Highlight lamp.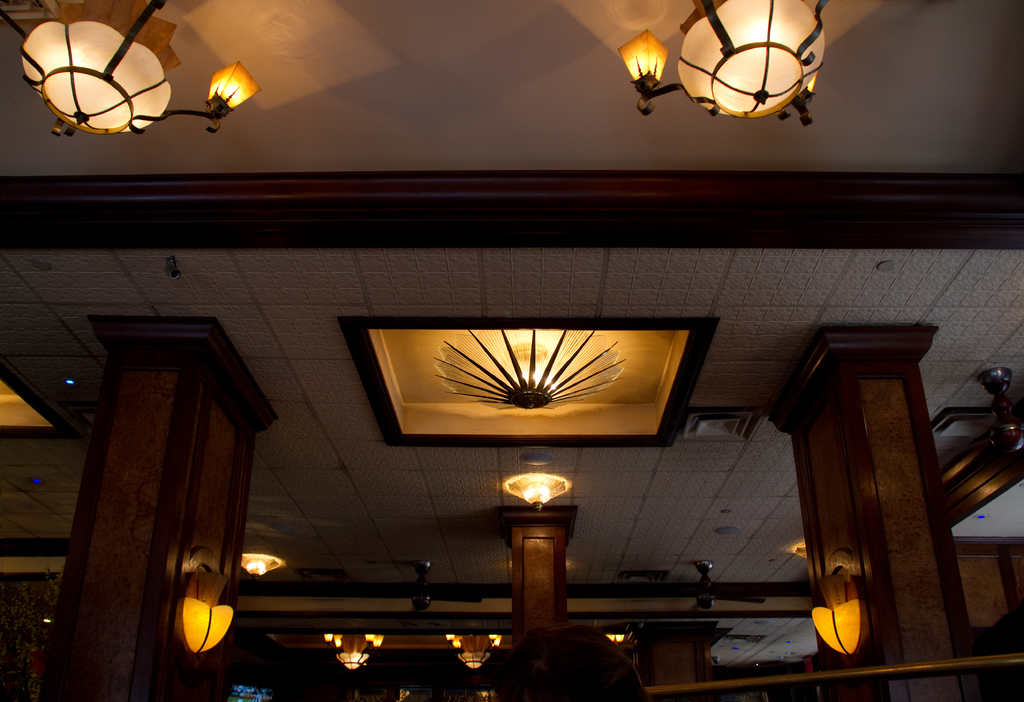
Highlighted region: <region>612, 0, 828, 131</region>.
